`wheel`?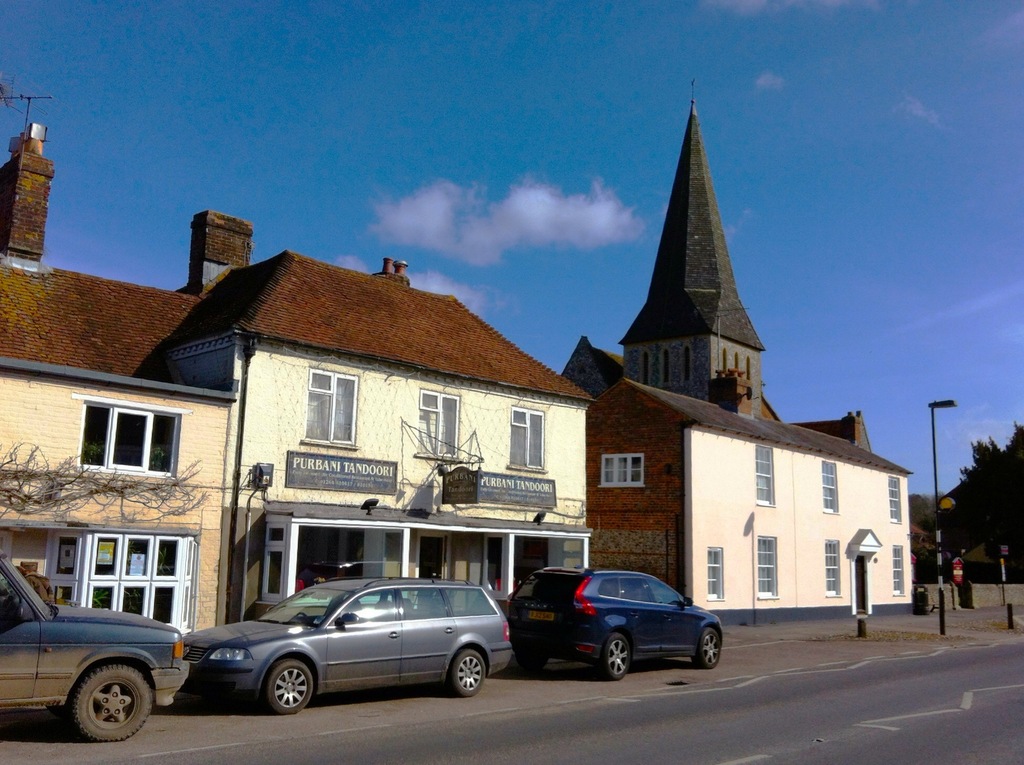
BBox(696, 627, 719, 670)
